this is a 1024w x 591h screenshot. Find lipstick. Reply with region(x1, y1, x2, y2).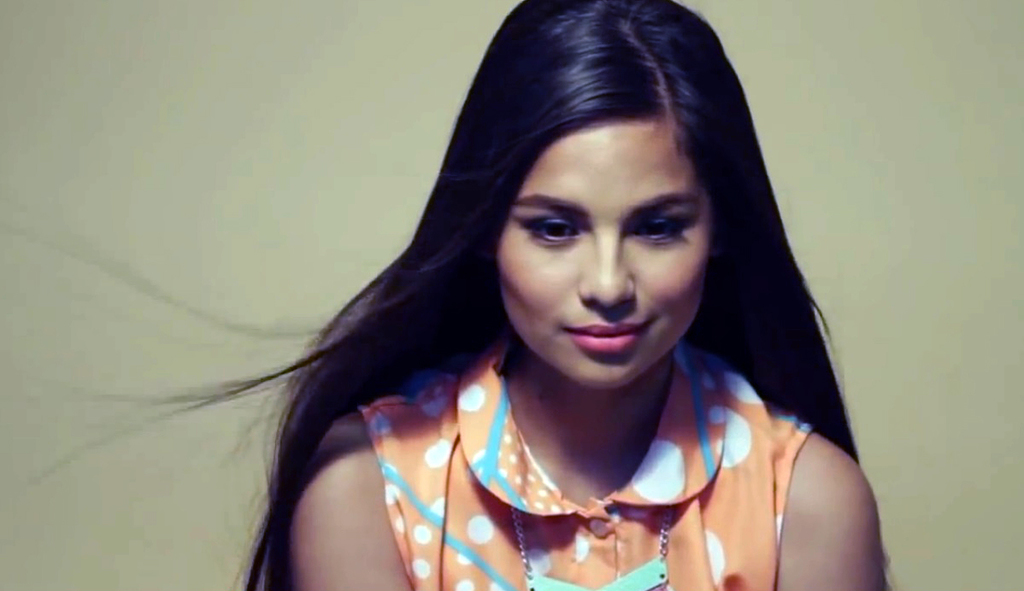
region(565, 322, 646, 353).
